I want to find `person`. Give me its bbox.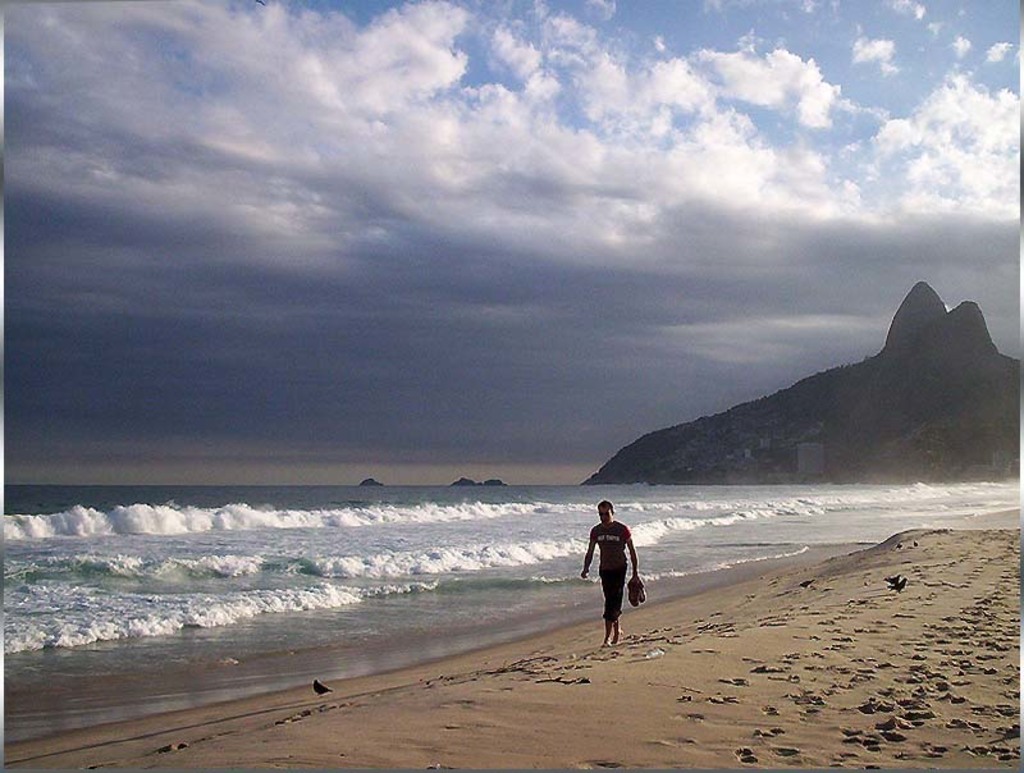
582 503 643 649.
